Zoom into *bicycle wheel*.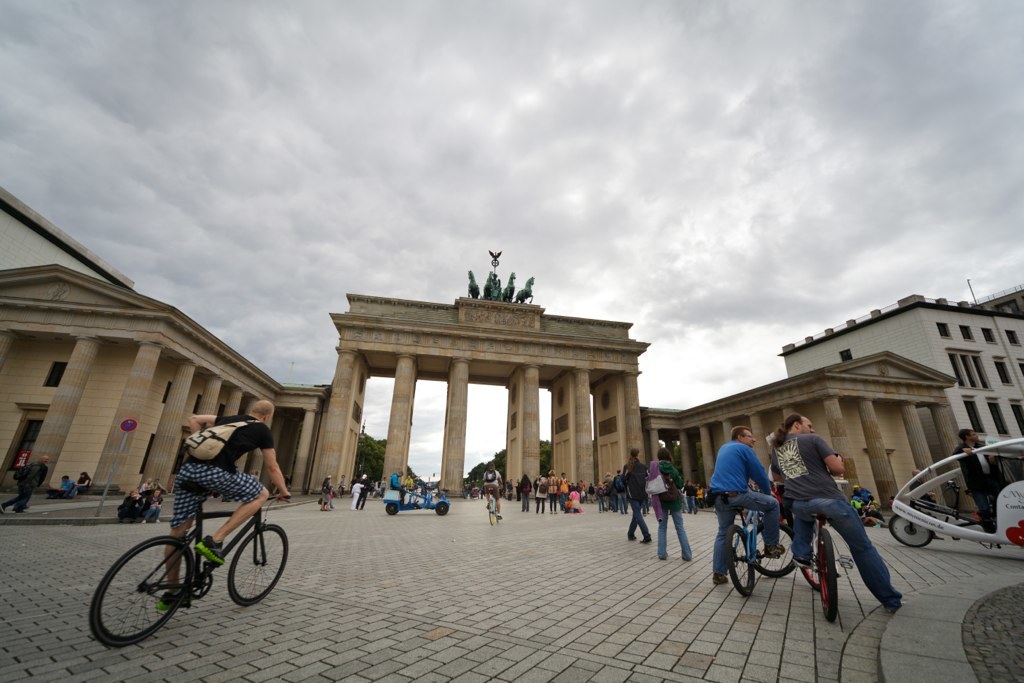
Zoom target: left=791, top=525, right=825, bottom=593.
